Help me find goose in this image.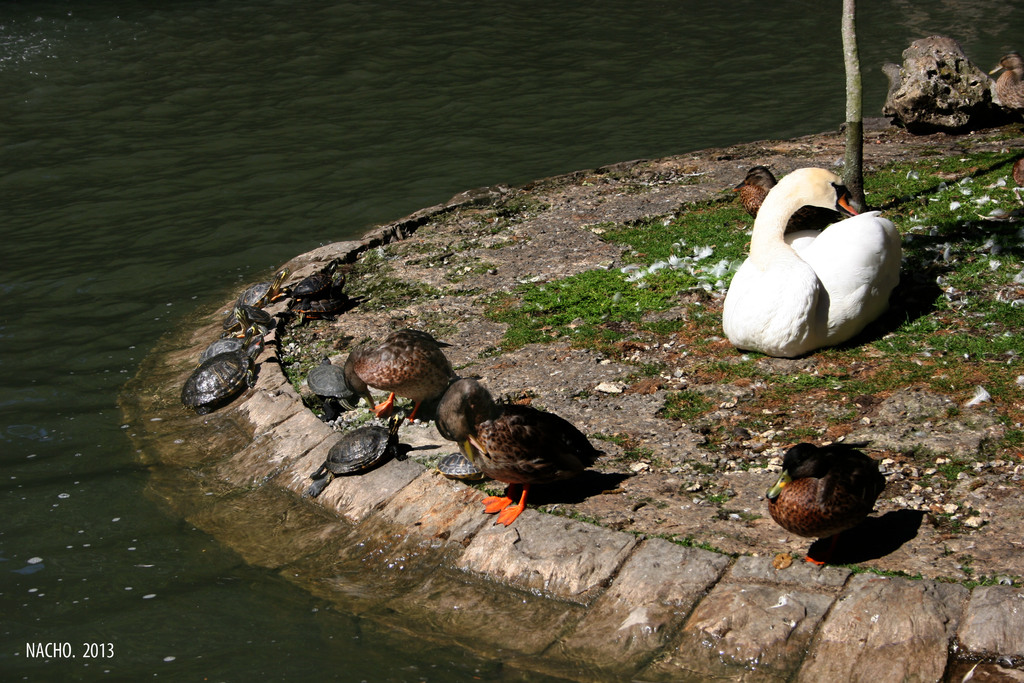
Found it: box(435, 374, 609, 527).
